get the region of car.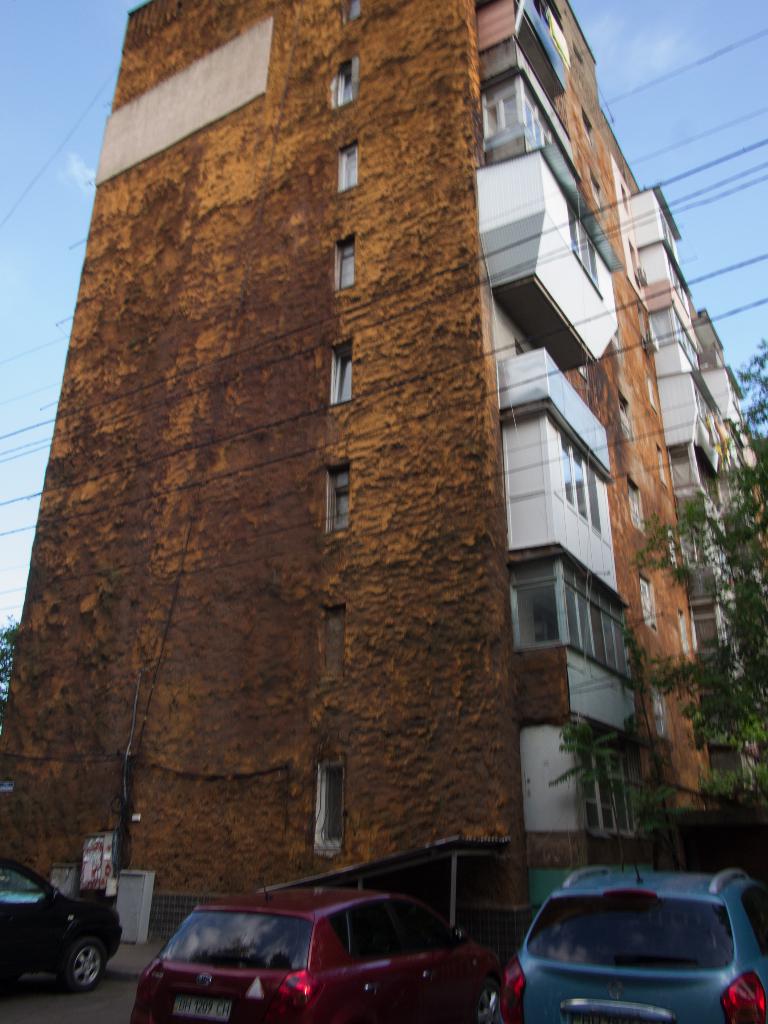
x1=502, y1=869, x2=767, y2=1023.
